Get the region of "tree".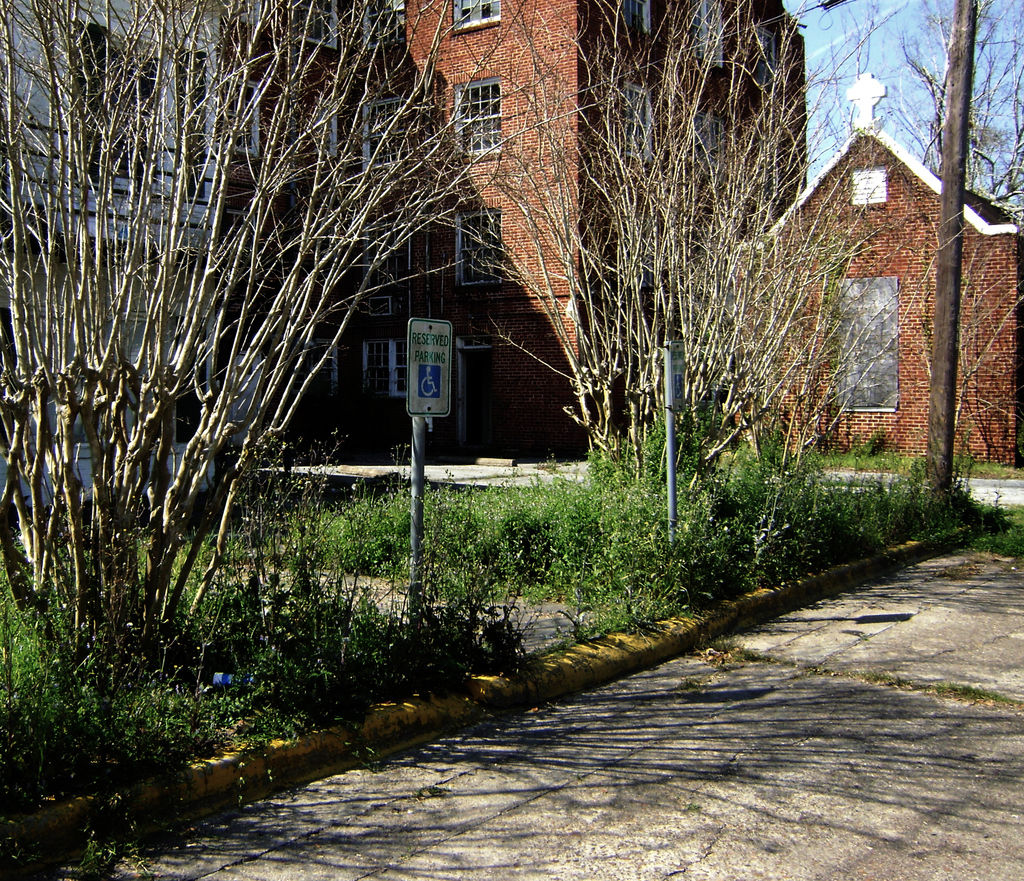
63 12 562 690.
